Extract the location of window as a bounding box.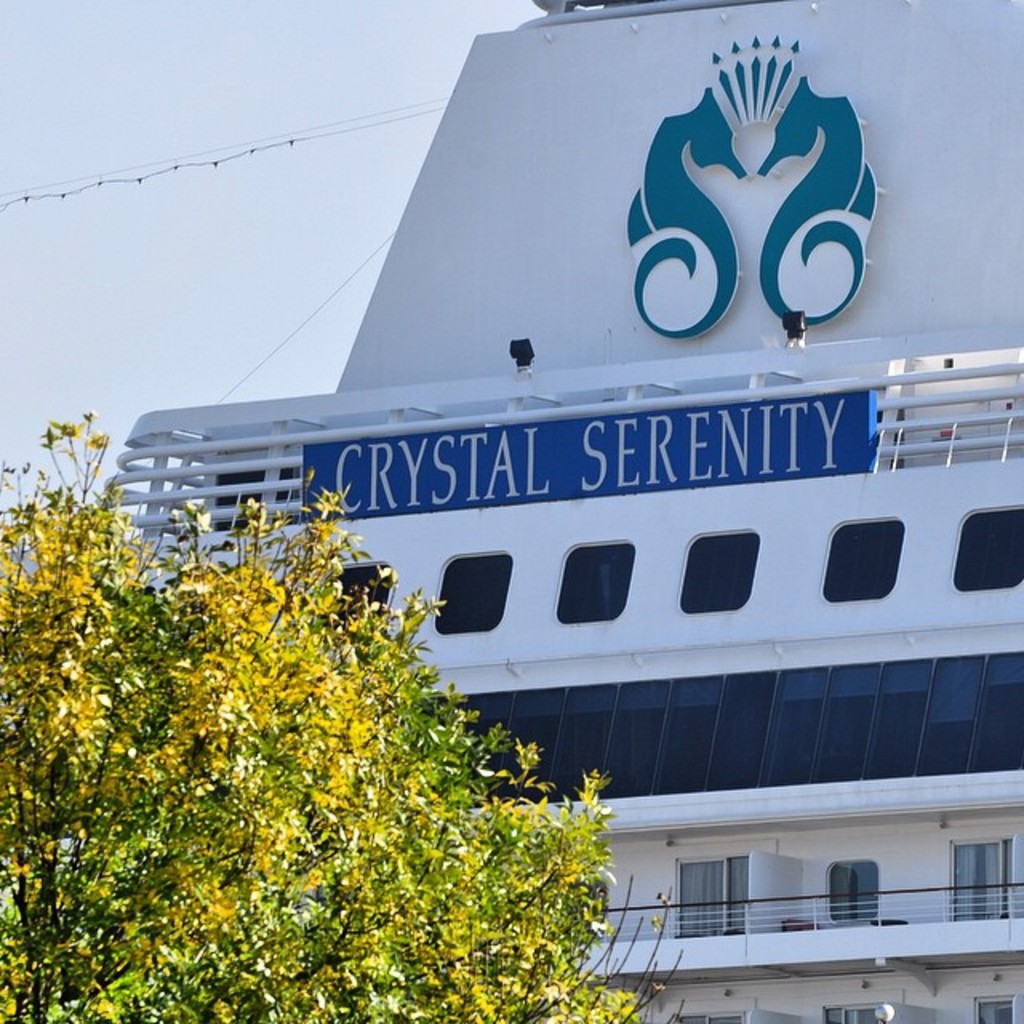
658:1000:754:1022.
